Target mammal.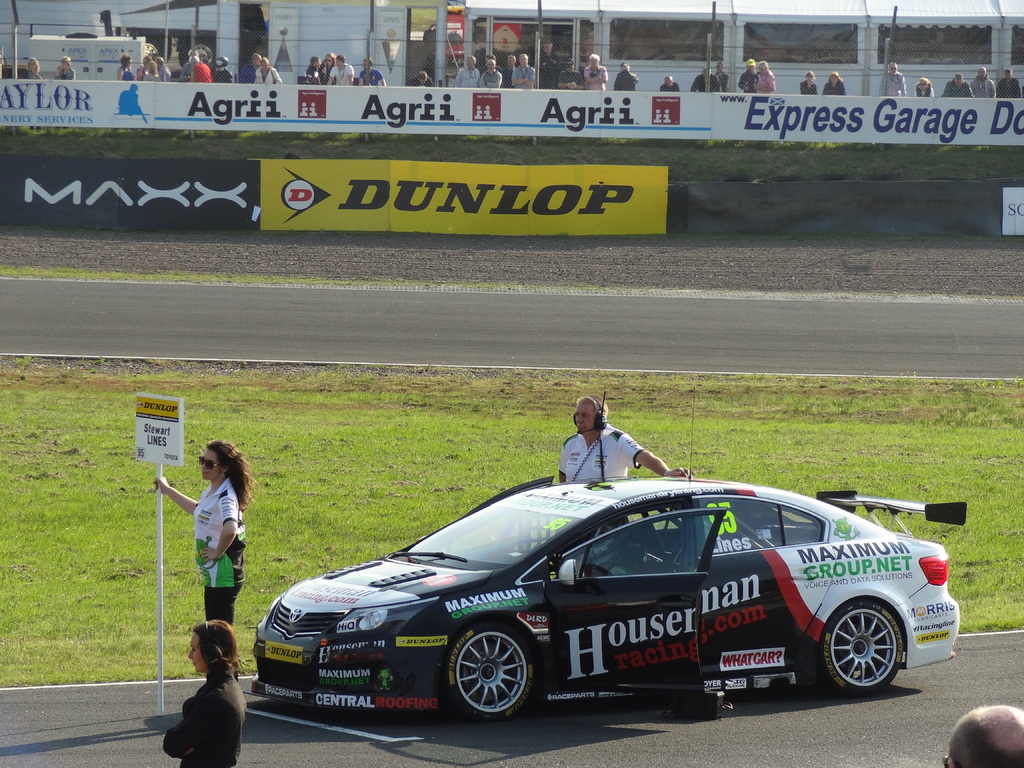
Target region: pyautogui.locateOnScreen(120, 54, 136, 81).
